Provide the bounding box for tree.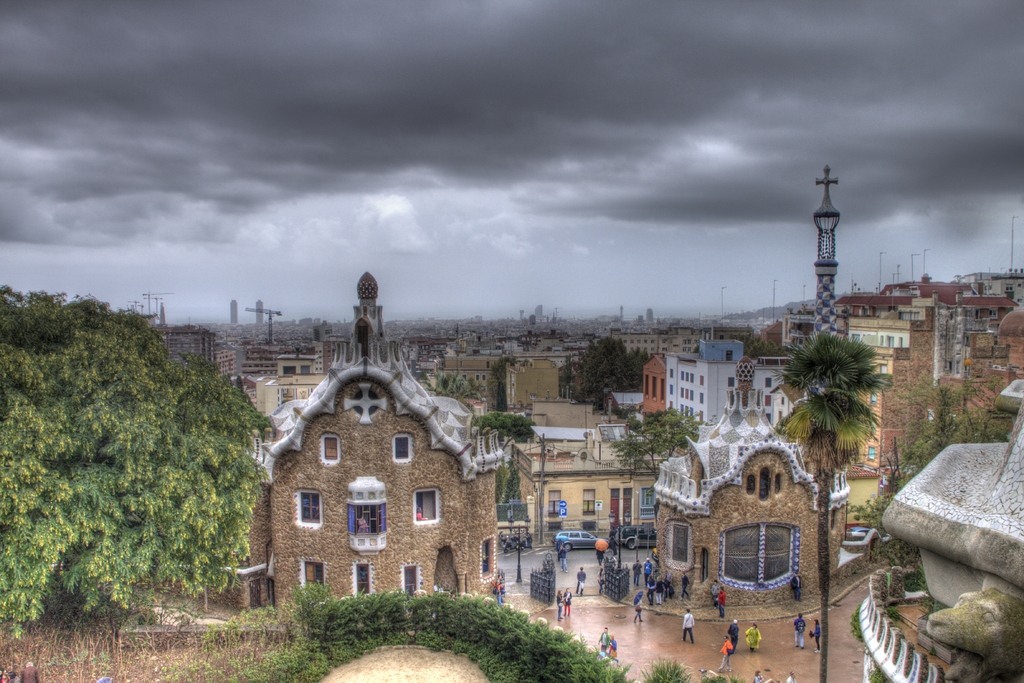
x1=776 y1=330 x2=892 y2=682.
